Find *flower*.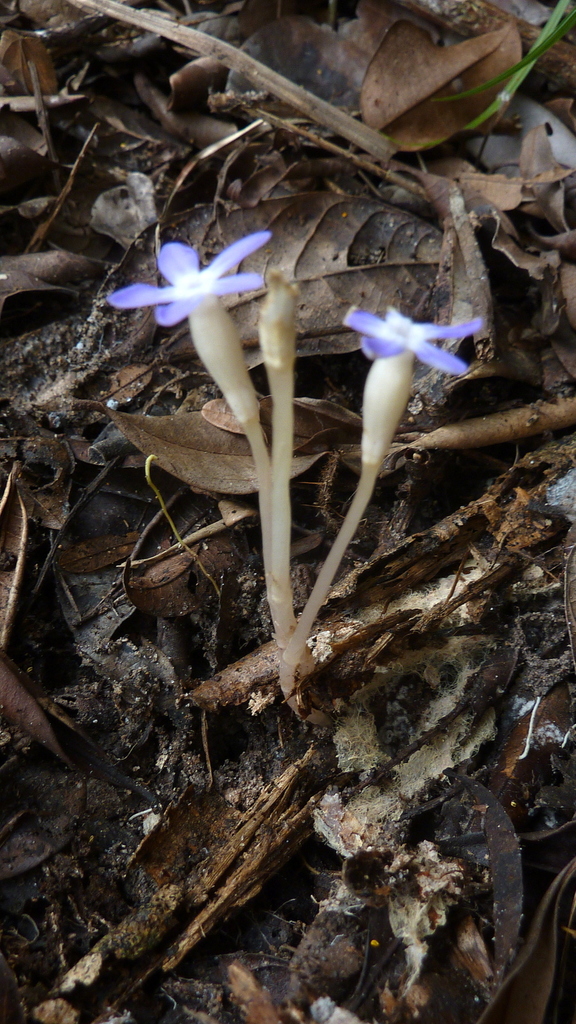
108, 228, 279, 419.
